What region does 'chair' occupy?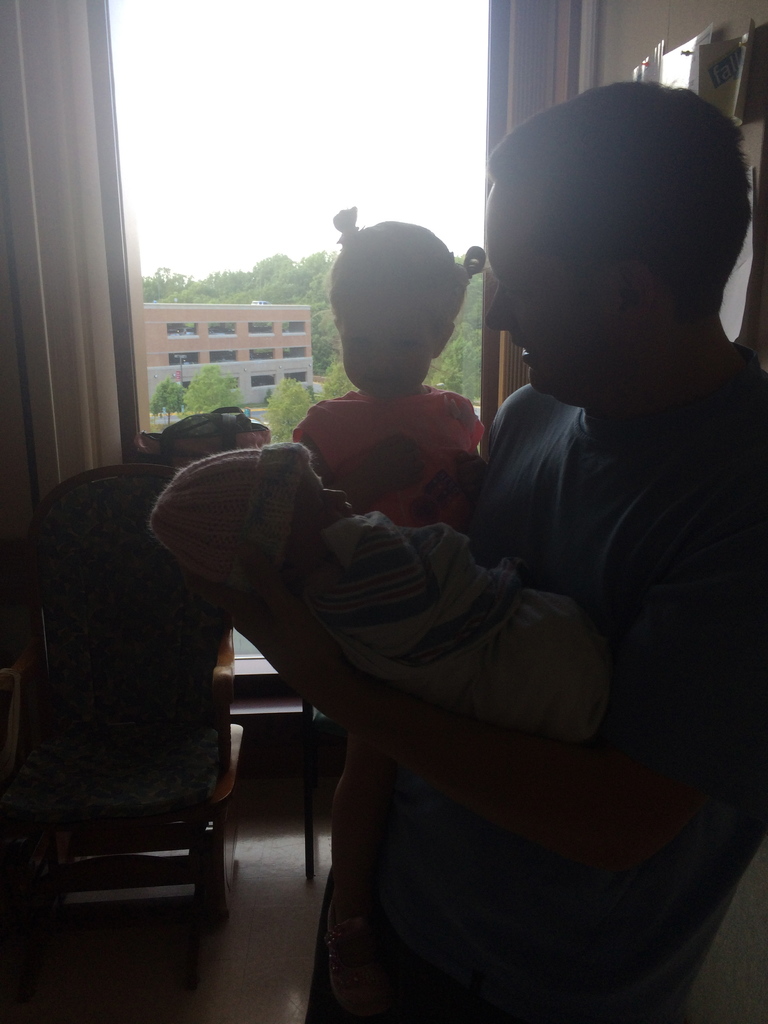
[x1=1, y1=451, x2=268, y2=939].
